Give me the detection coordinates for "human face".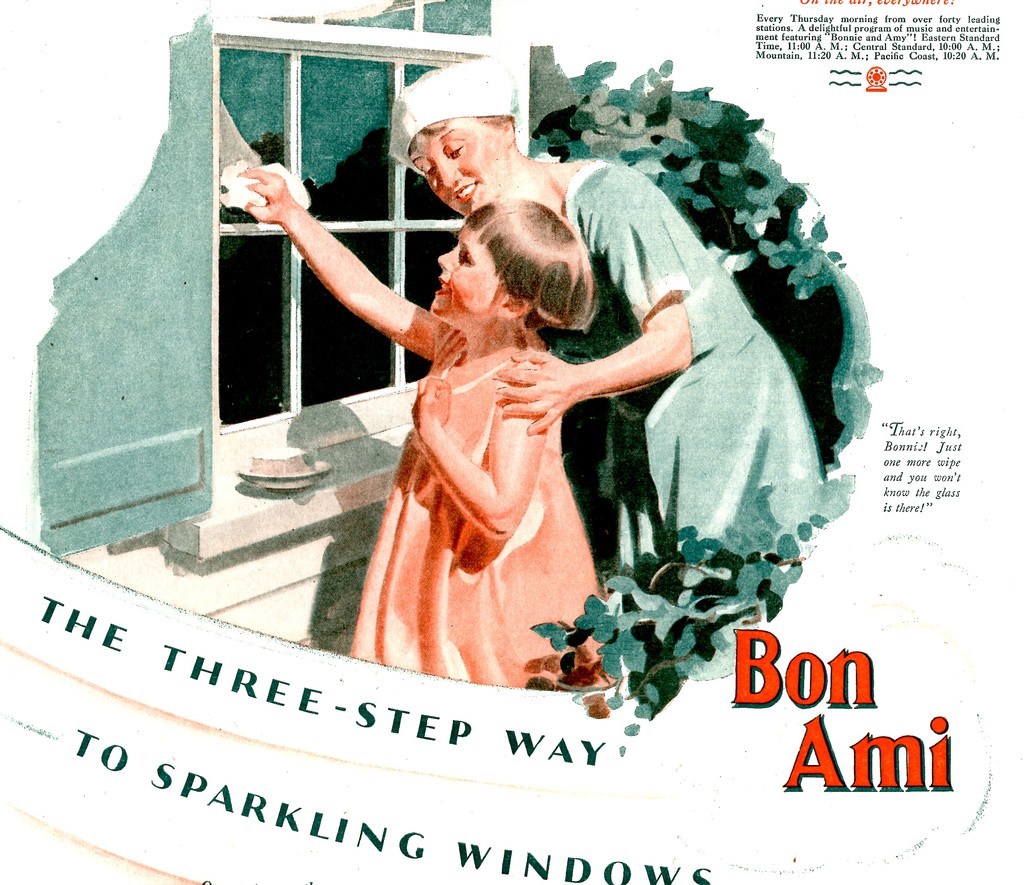
box(407, 110, 501, 215).
